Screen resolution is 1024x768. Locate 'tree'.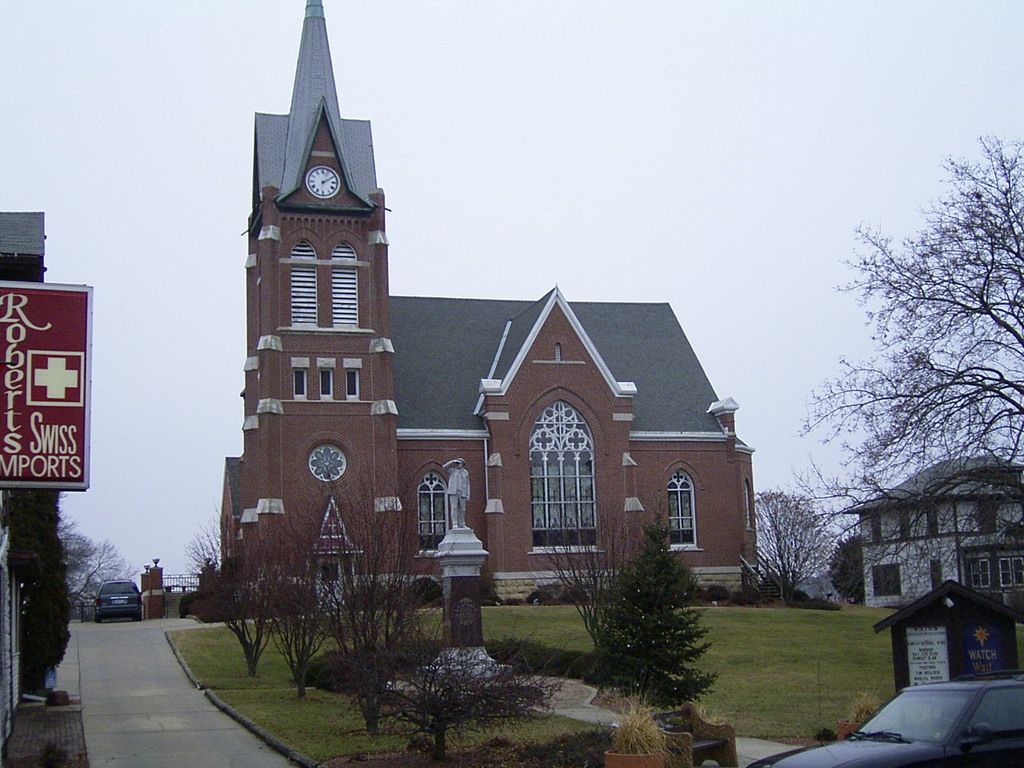
pyautogui.locateOnScreen(698, 478, 850, 594).
